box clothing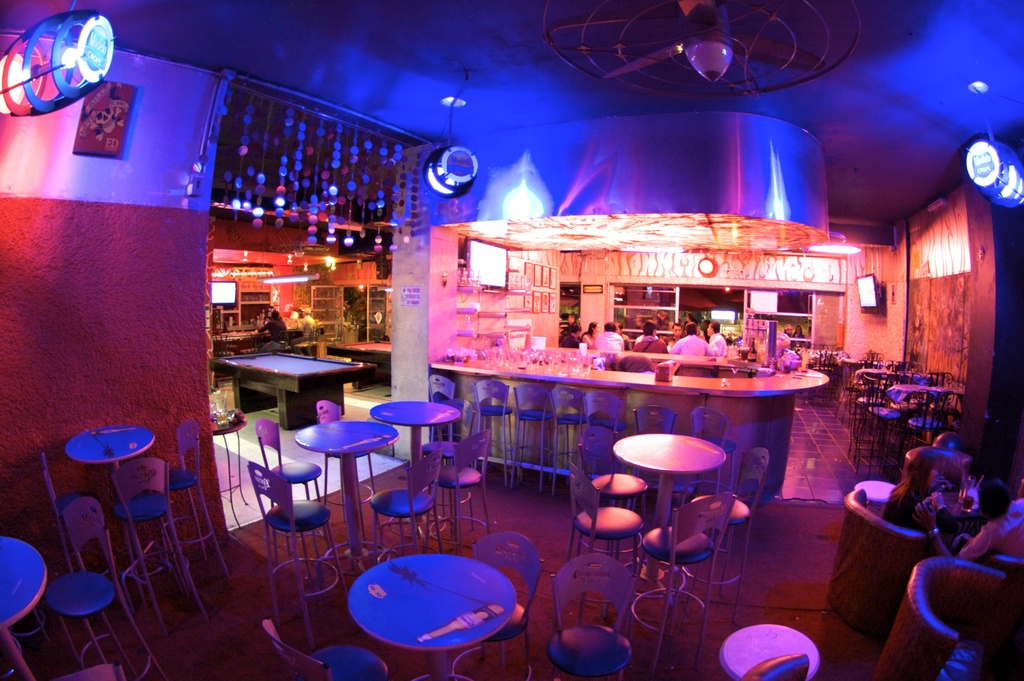
[left=562, top=340, right=582, bottom=349]
